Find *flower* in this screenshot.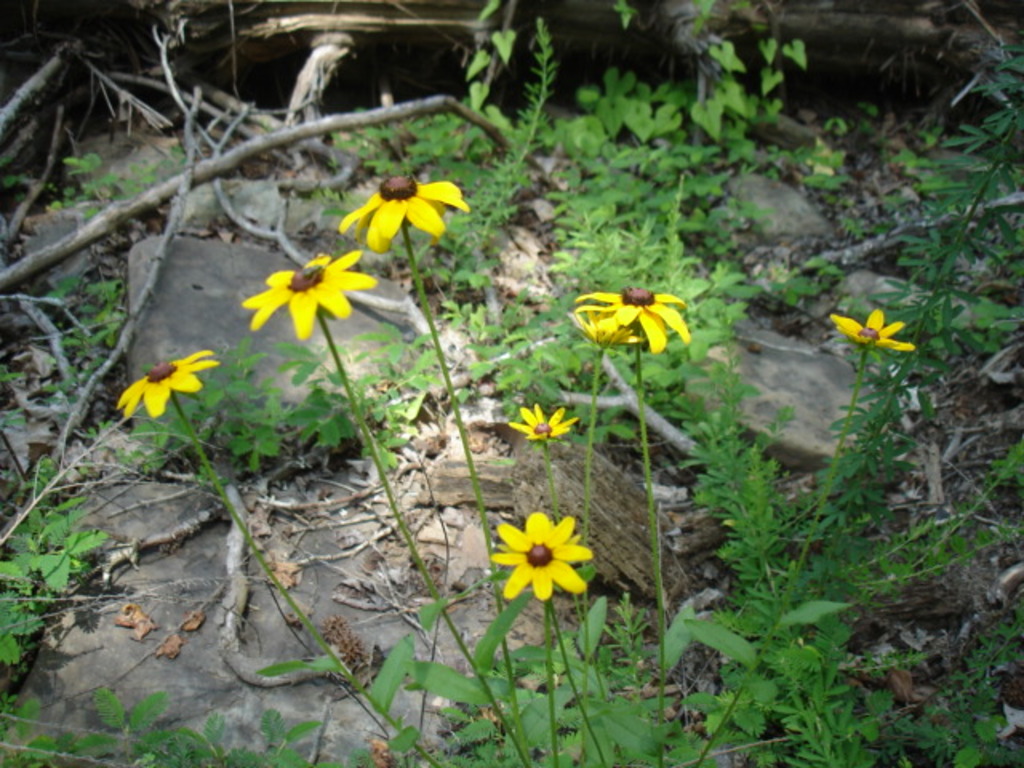
The bounding box for *flower* is <box>240,246,379,342</box>.
